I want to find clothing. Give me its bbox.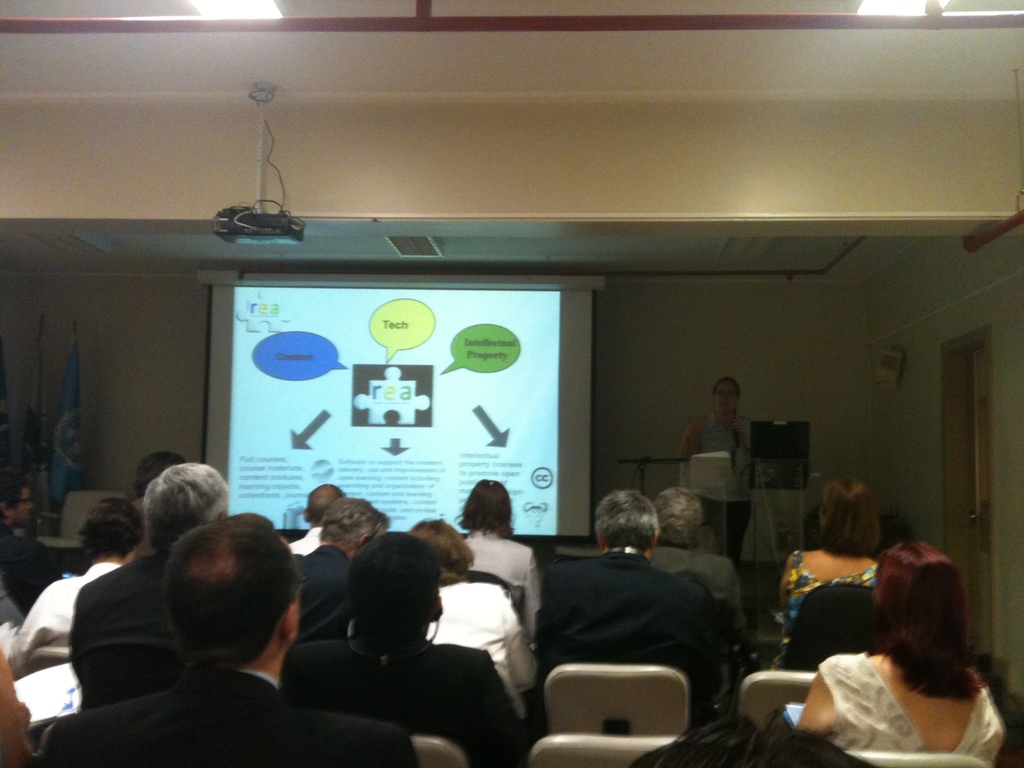
x1=13, y1=557, x2=119, y2=646.
